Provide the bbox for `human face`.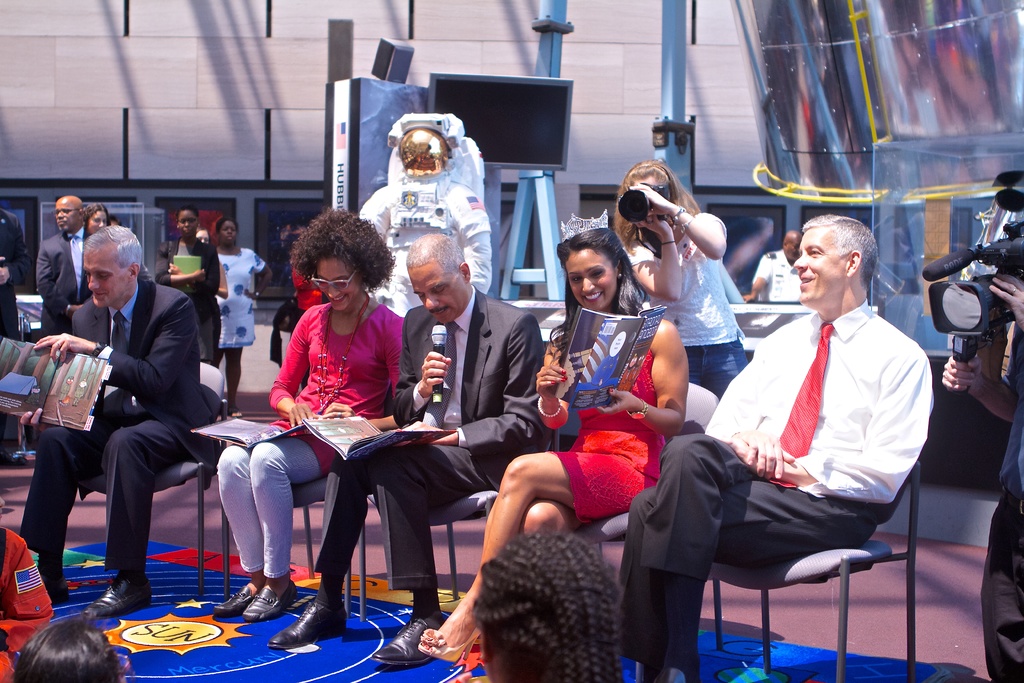
region(566, 247, 618, 307).
